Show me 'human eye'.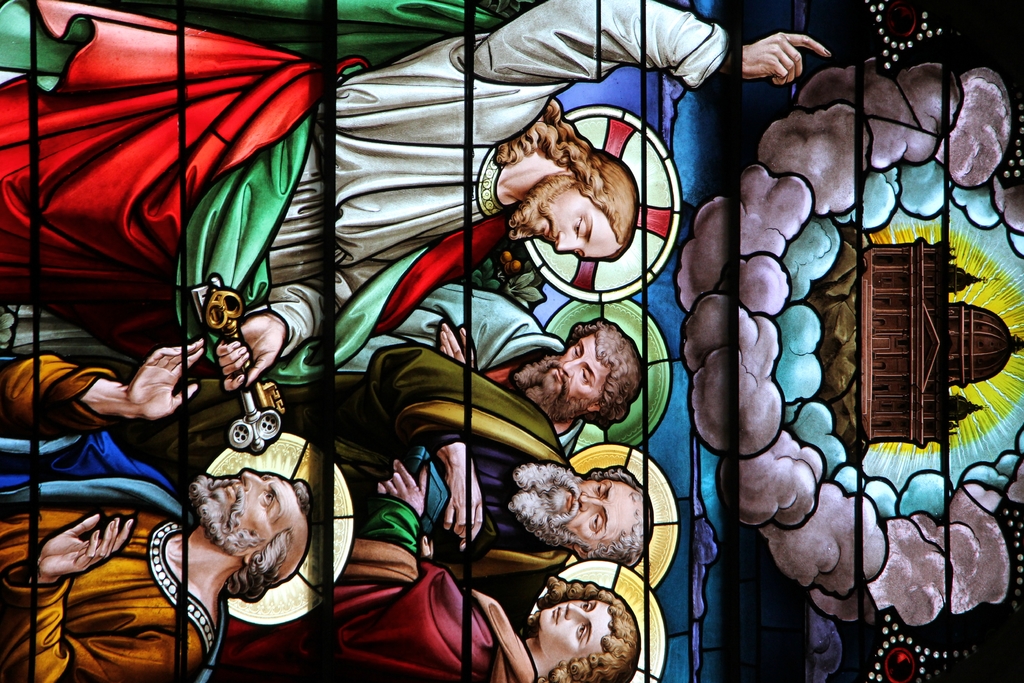
'human eye' is here: detection(581, 367, 594, 383).
